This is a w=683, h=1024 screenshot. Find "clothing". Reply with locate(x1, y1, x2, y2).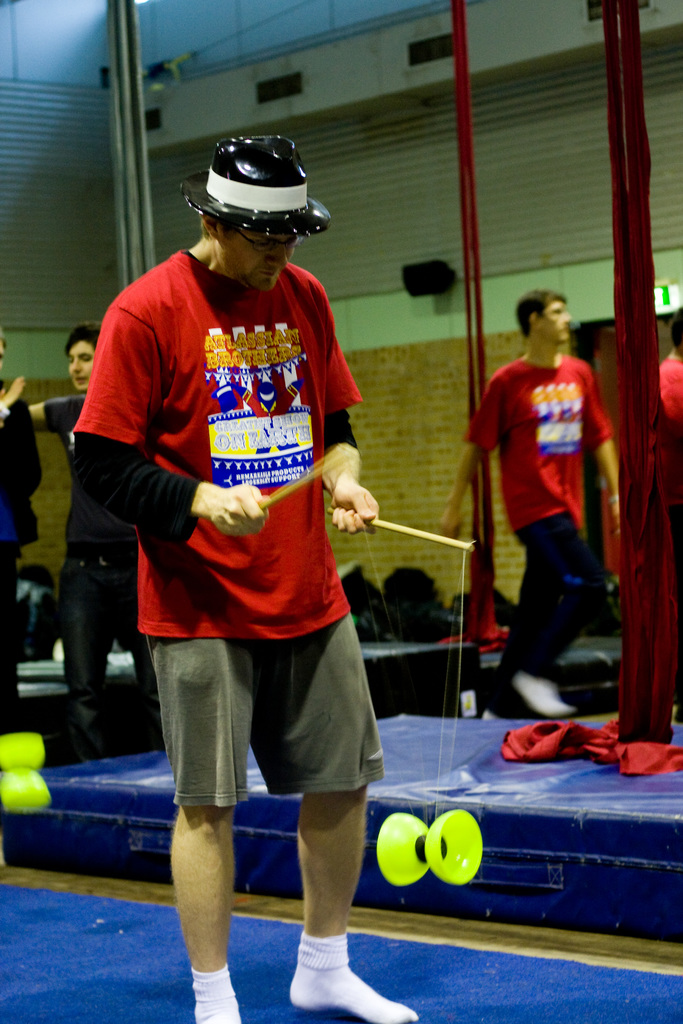
locate(466, 365, 613, 724).
